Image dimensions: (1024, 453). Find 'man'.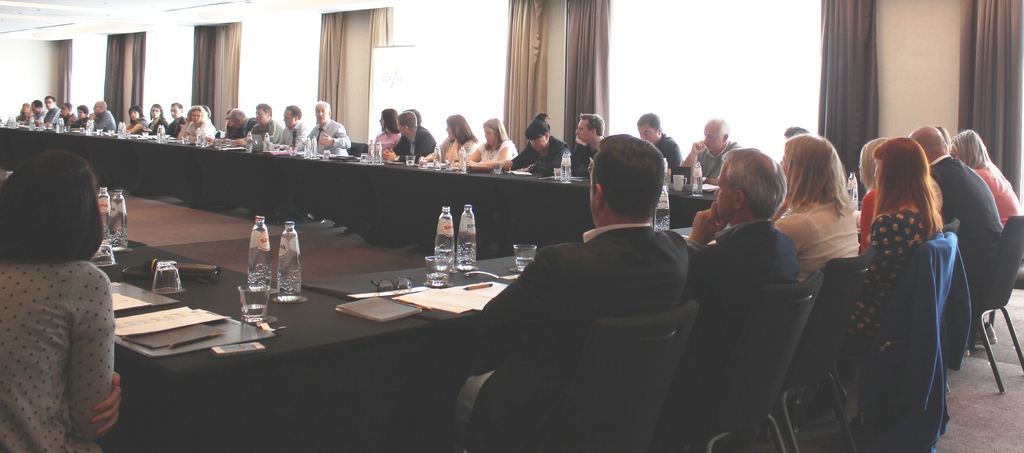
l=911, t=127, r=999, b=360.
